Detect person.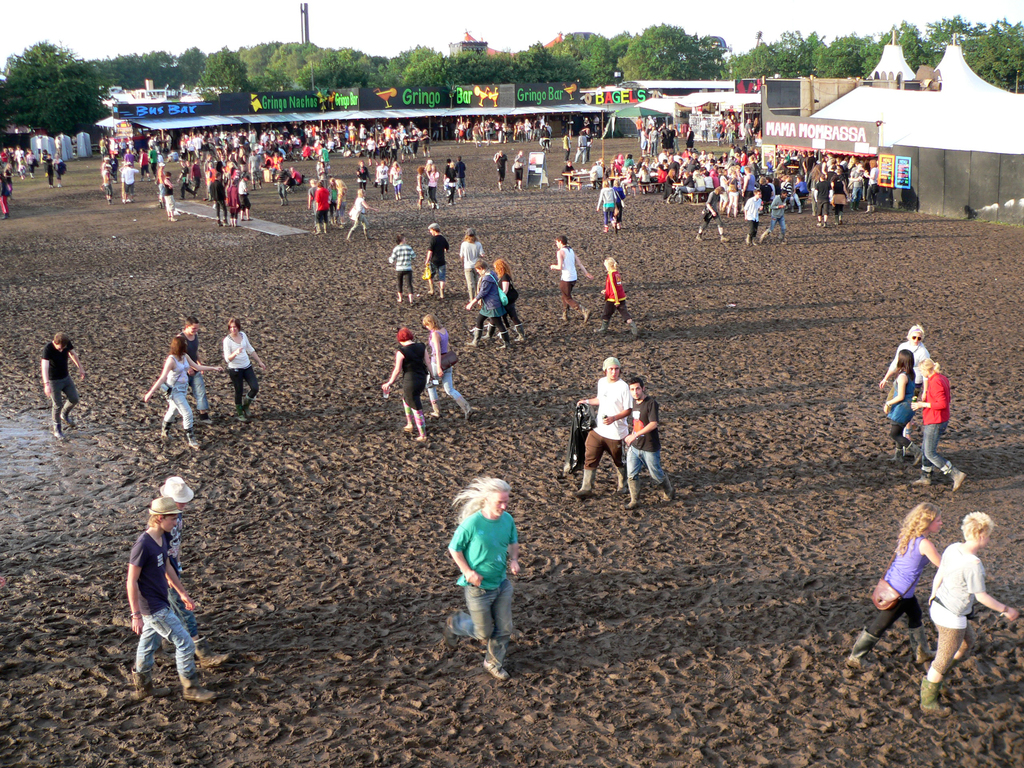
Detected at [178,316,212,426].
